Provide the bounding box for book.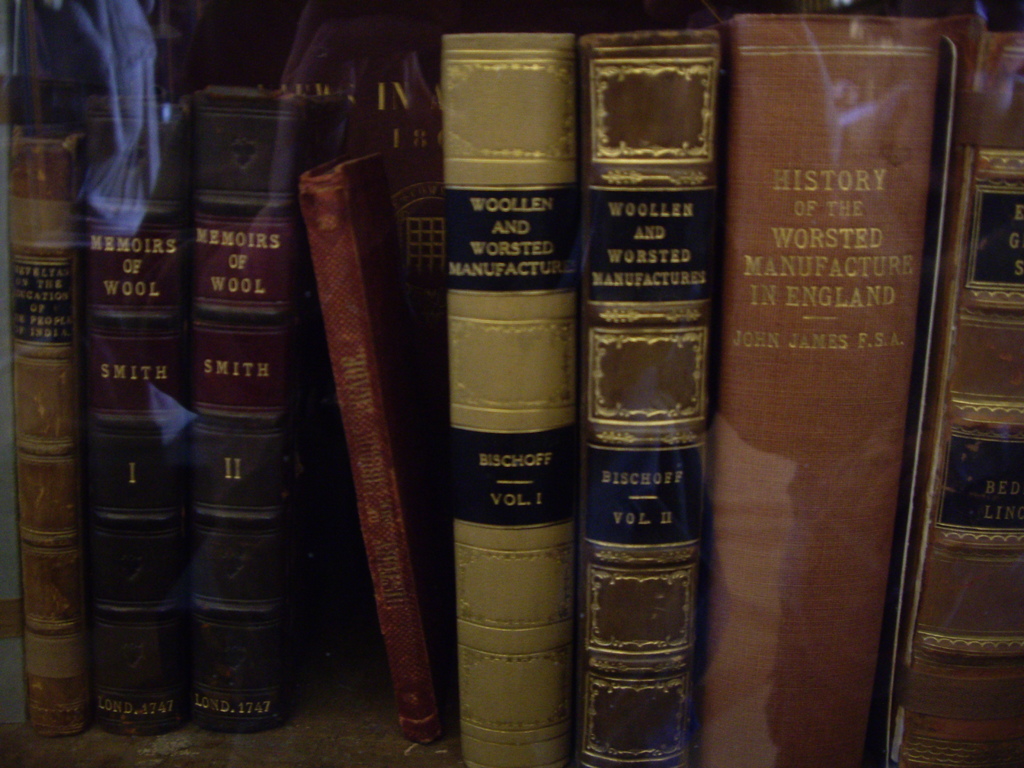
bbox=[886, 21, 1023, 765].
